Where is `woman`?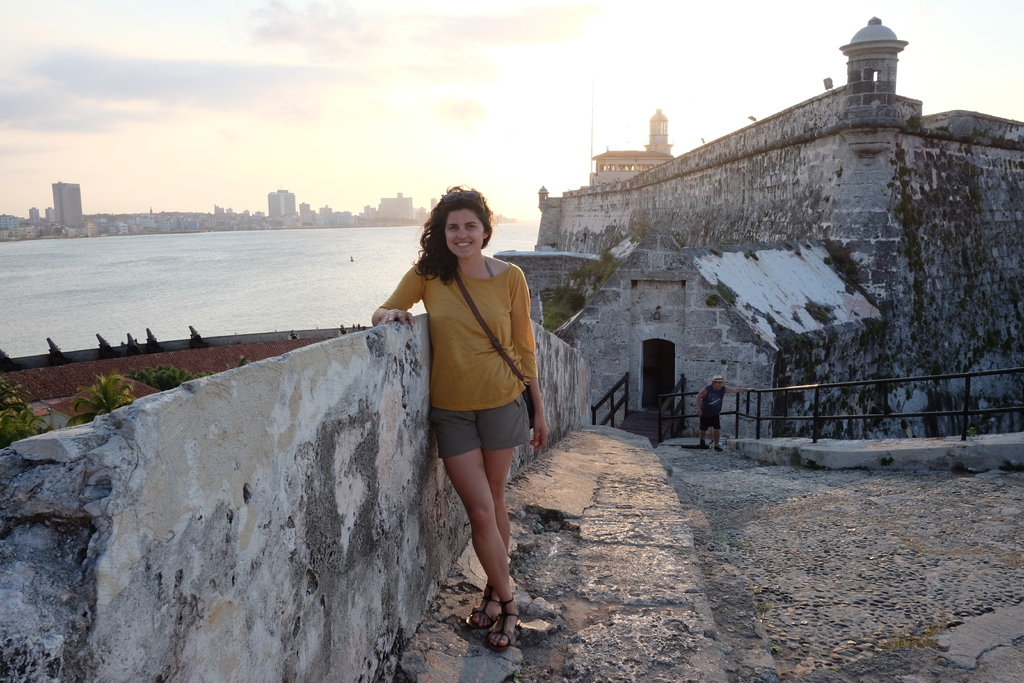
box(373, 185, 548, 649).
